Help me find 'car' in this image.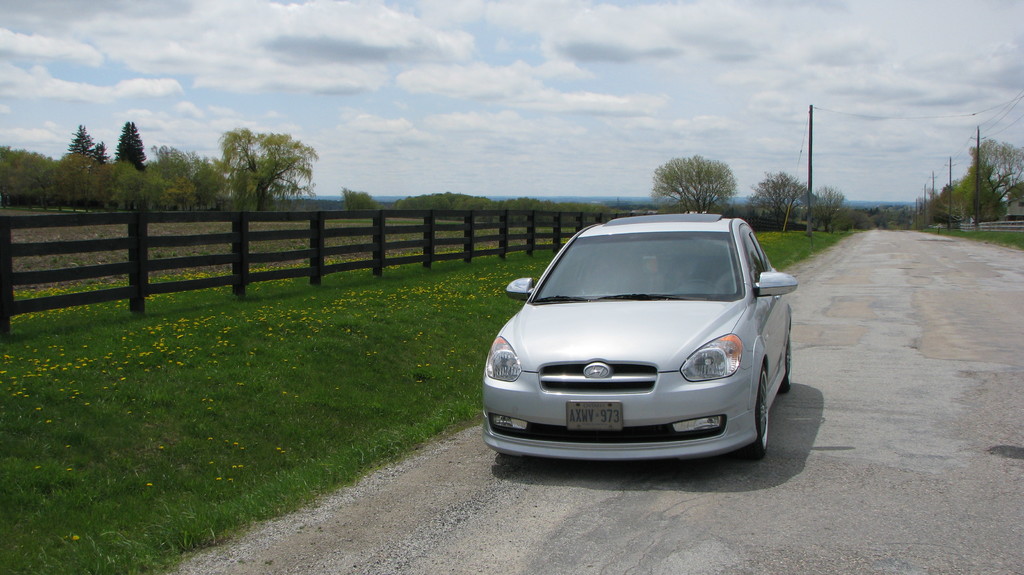
Found it: <bbox>482, 214, 799, 462</bbox>.
